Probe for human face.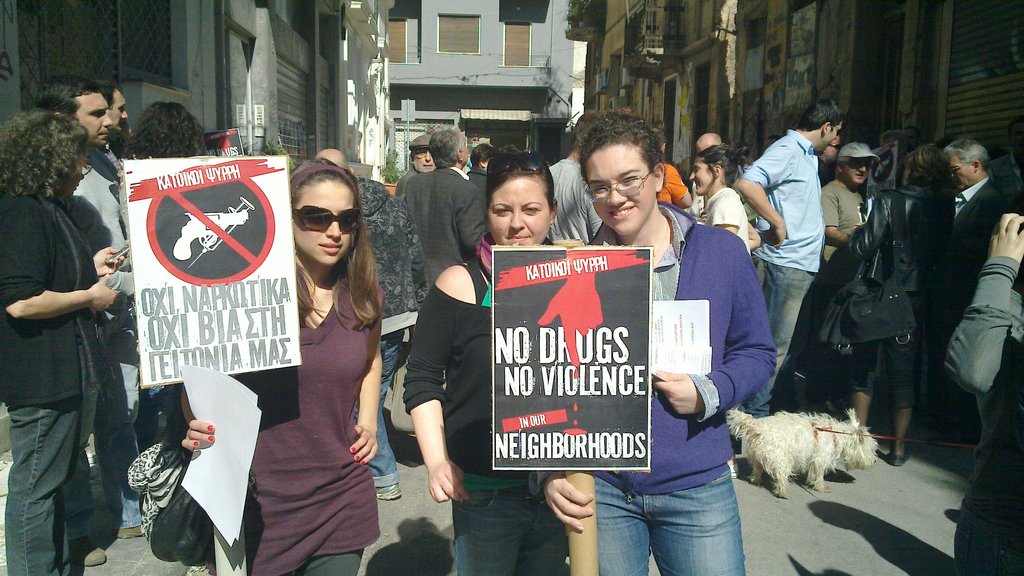
Probe result: Rect(482, 177, 550, 247).
